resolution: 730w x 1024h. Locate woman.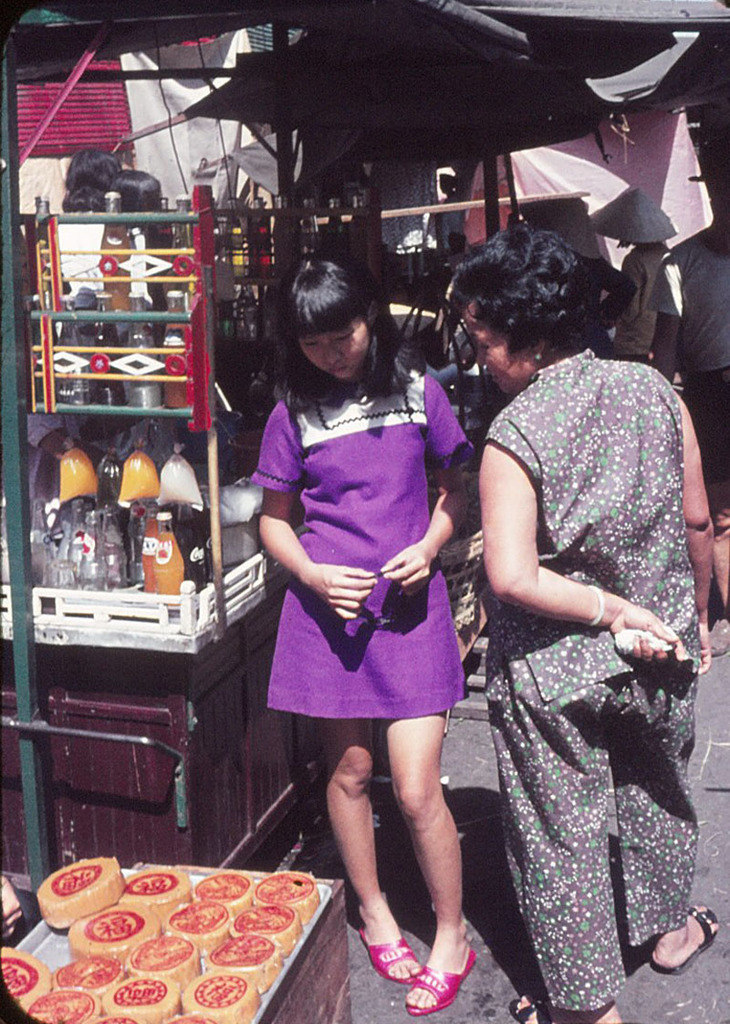
(46, 143, 120, 266).
